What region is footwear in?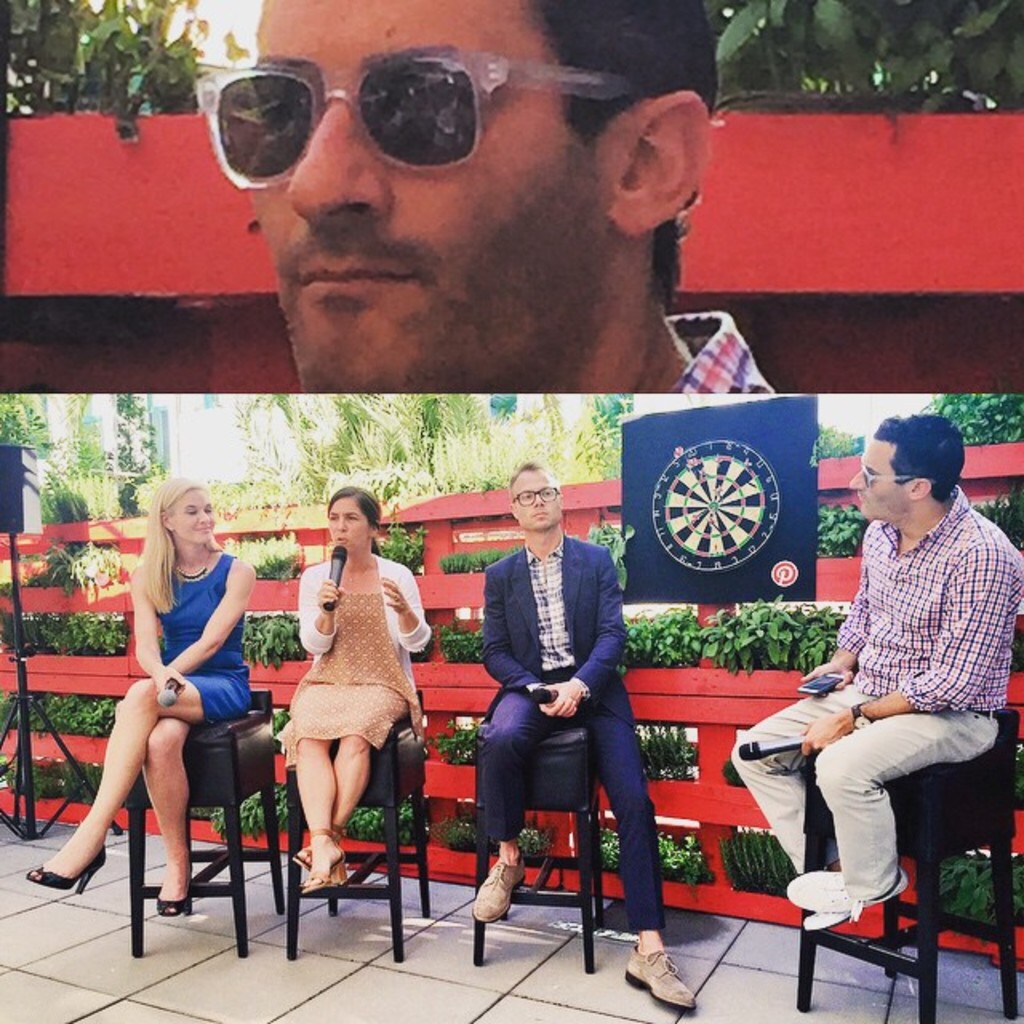
BBox(157, 856, 190, 917).
